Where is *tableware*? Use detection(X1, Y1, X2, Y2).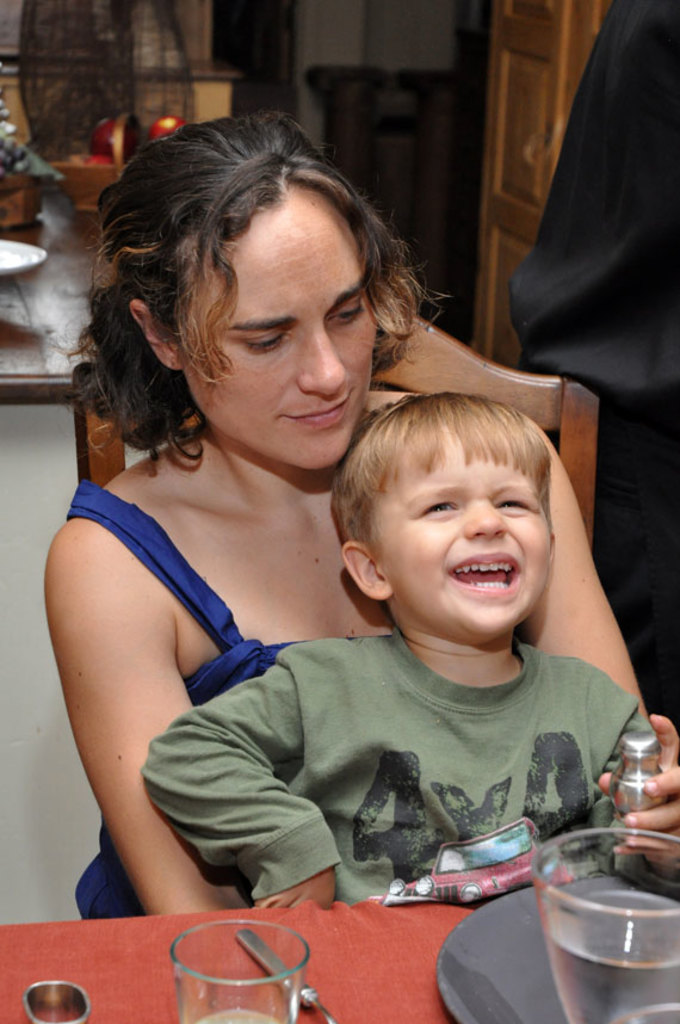
detection(602, 727, 668, 818).
